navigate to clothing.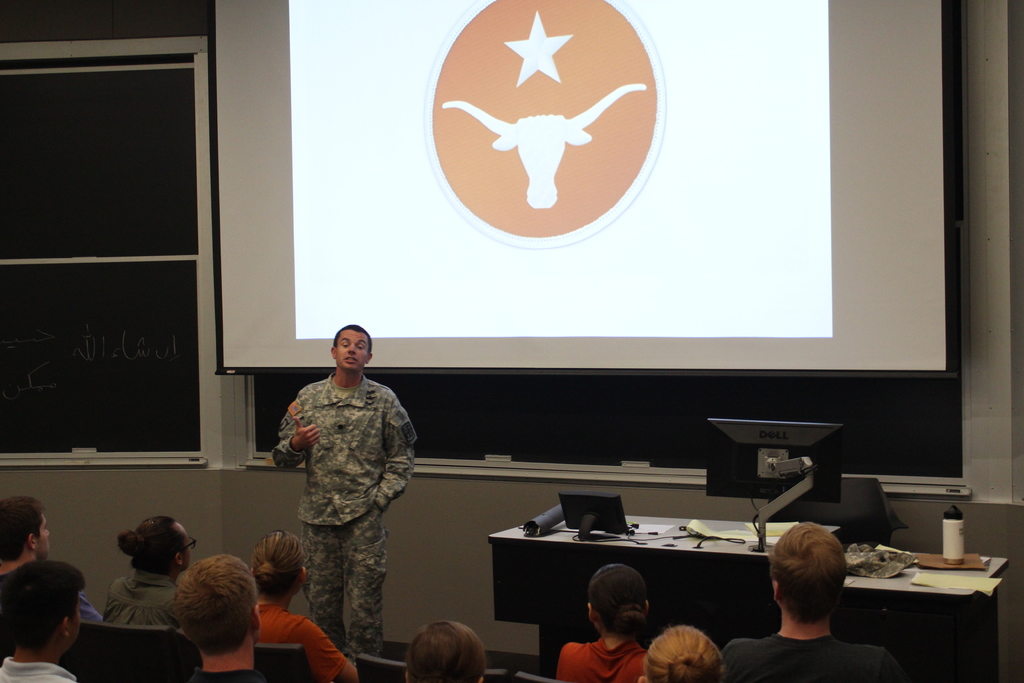
Navigation target: <bbox>275, 378, 420, 670</bbox>.
